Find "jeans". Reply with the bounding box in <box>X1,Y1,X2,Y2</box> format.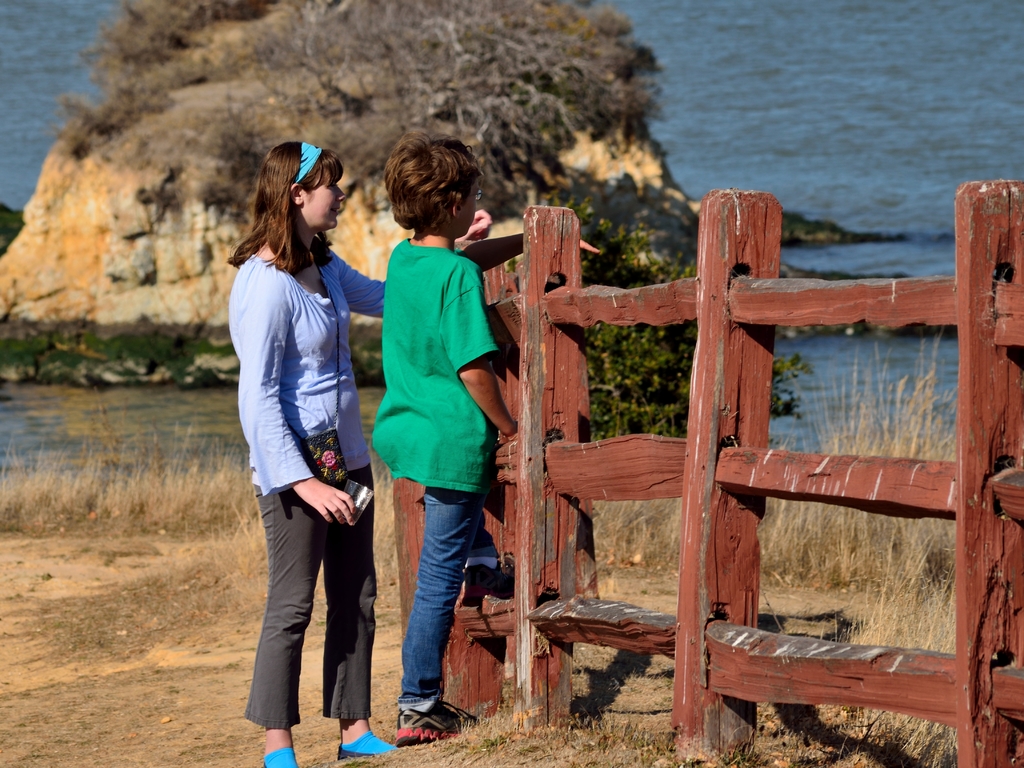
<box>397,486,502,707</box>.
